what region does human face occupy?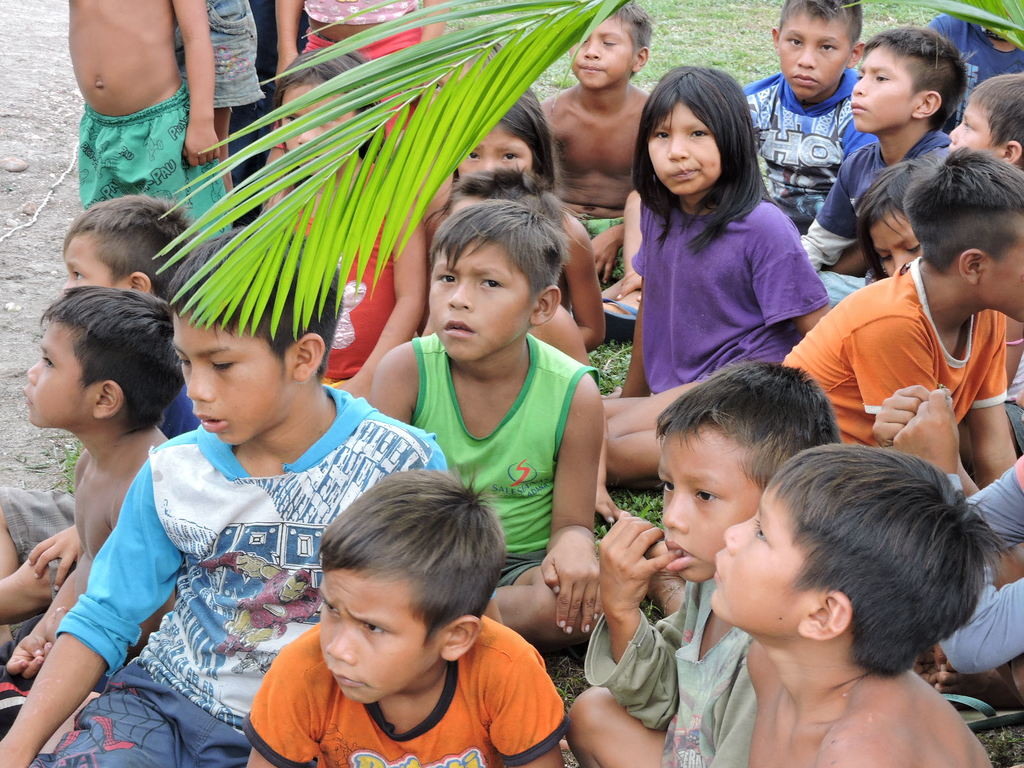
left=320, top=568, right=430, bottom=708.
